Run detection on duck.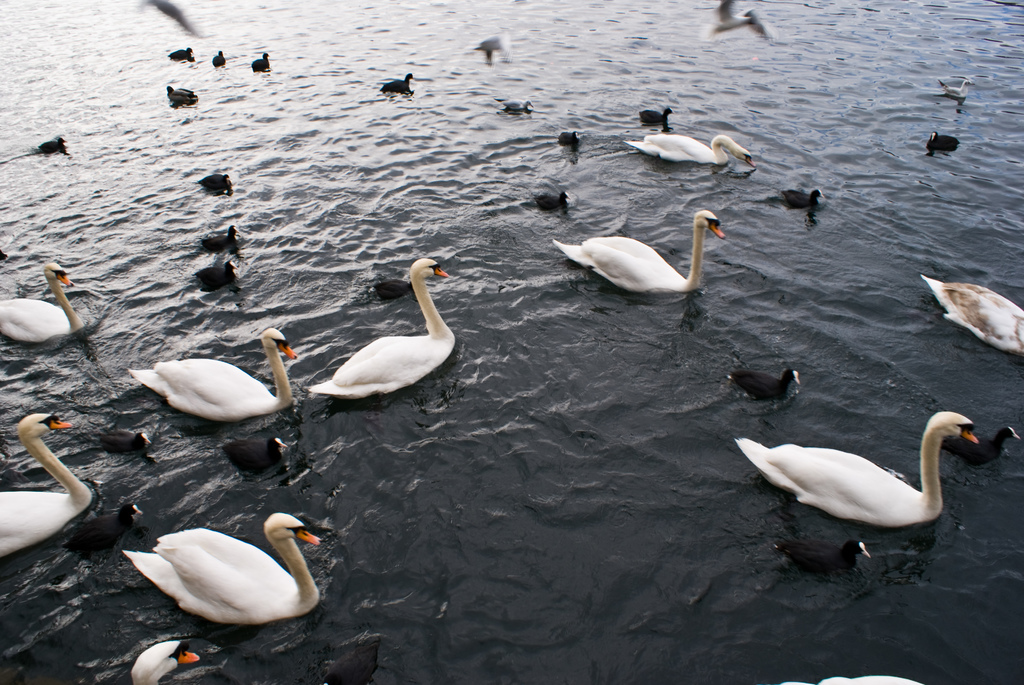
Result: (918,278,1023,366).
